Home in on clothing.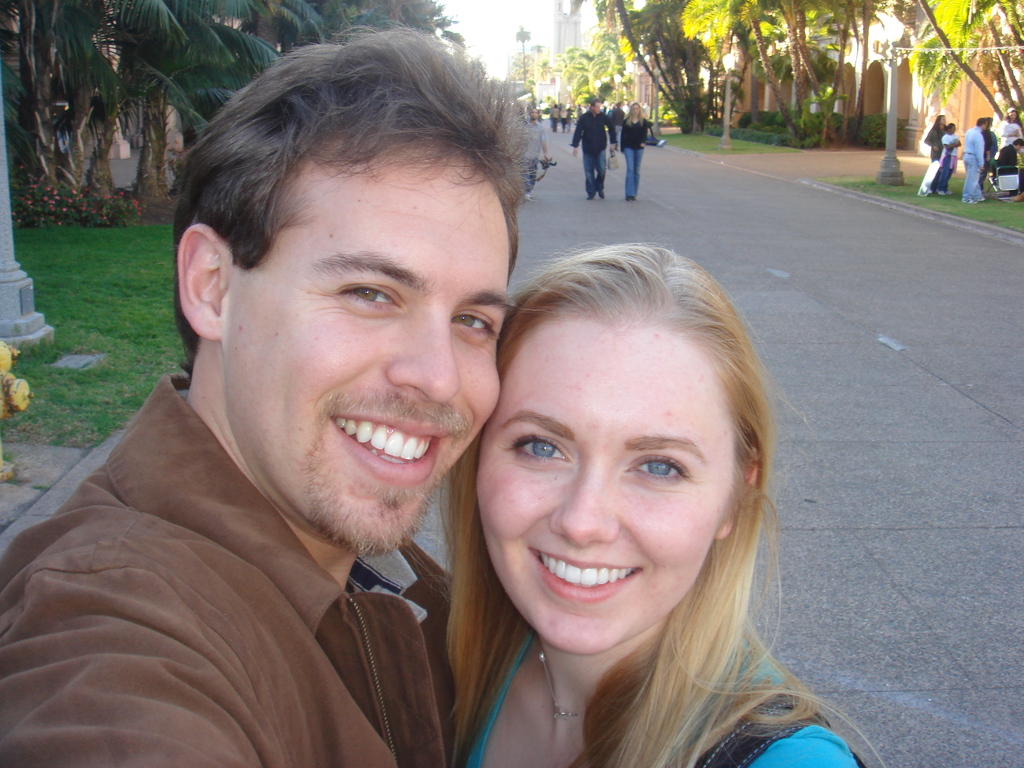
Homed in at rect(622, 117, 647, 198).
